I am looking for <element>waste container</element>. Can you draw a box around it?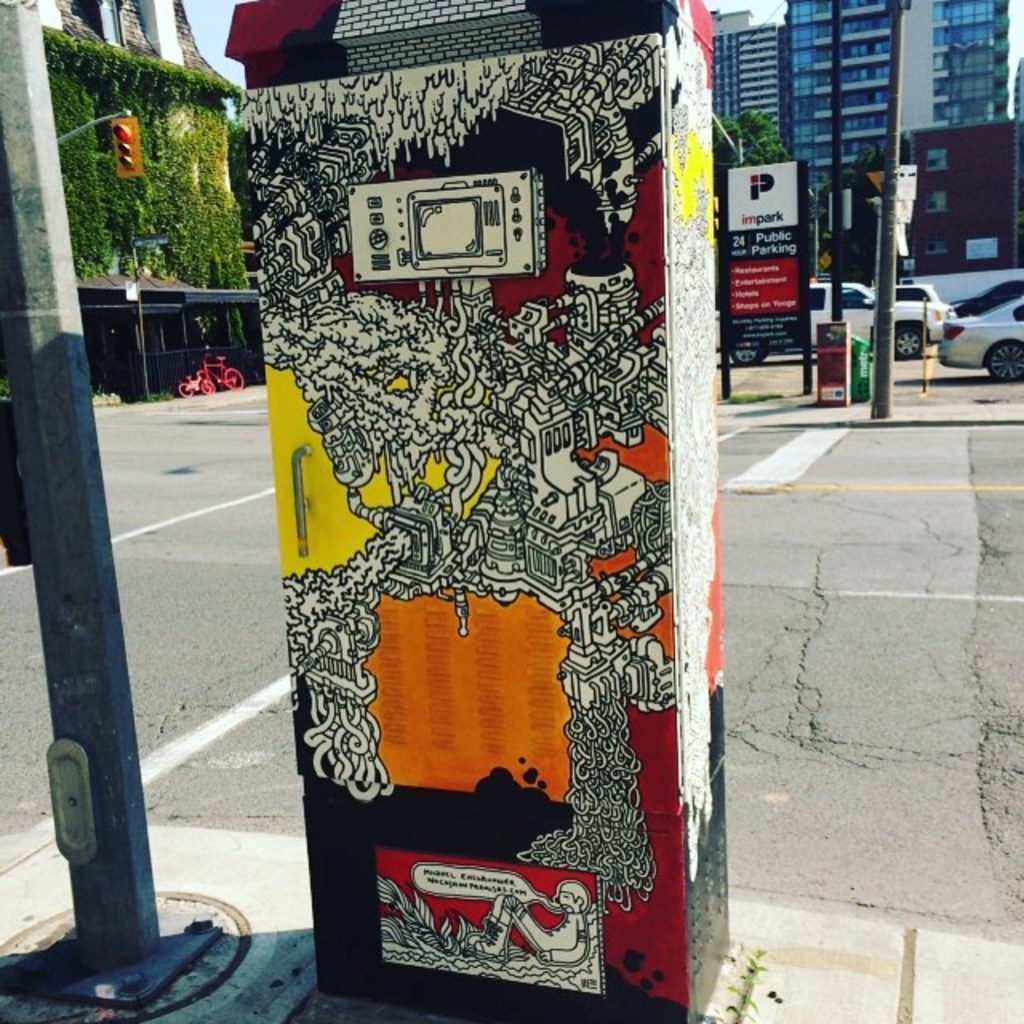
Sure, the bounding box is rect(226, 0, 720, 1022).
